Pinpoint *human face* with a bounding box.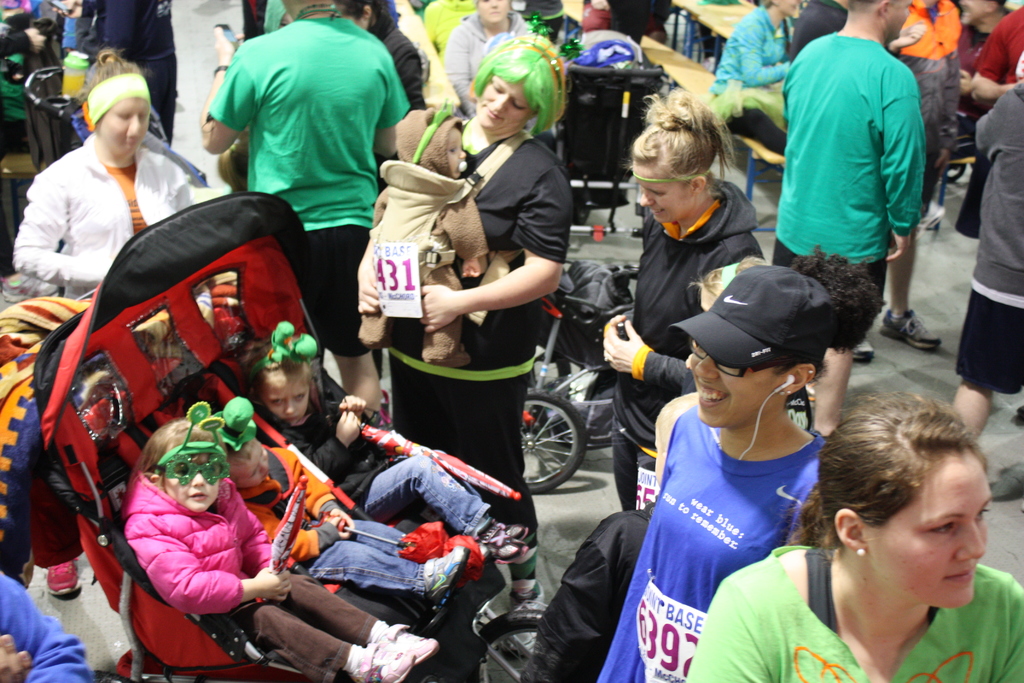
bbox=[959, 0, 988, 24].
